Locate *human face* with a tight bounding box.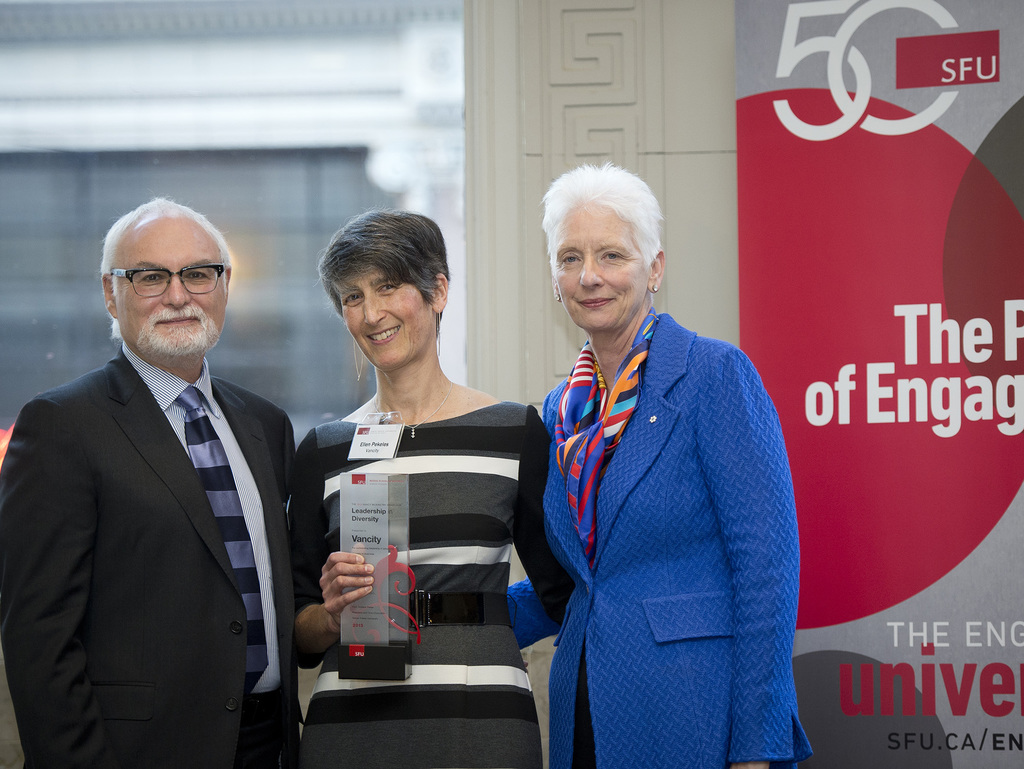
{"left": 556, "top": 207, "right": 652, "bottom": 328}.
